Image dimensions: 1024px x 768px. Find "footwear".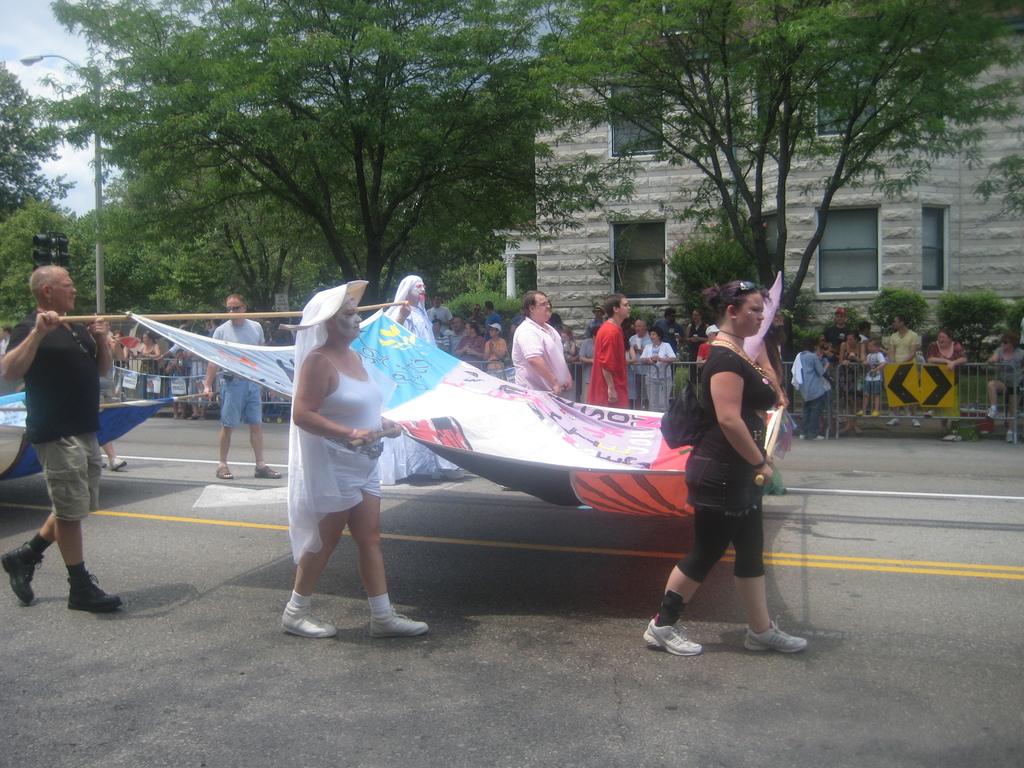
(x1=869, y1=410, x2=881, y2=420).
